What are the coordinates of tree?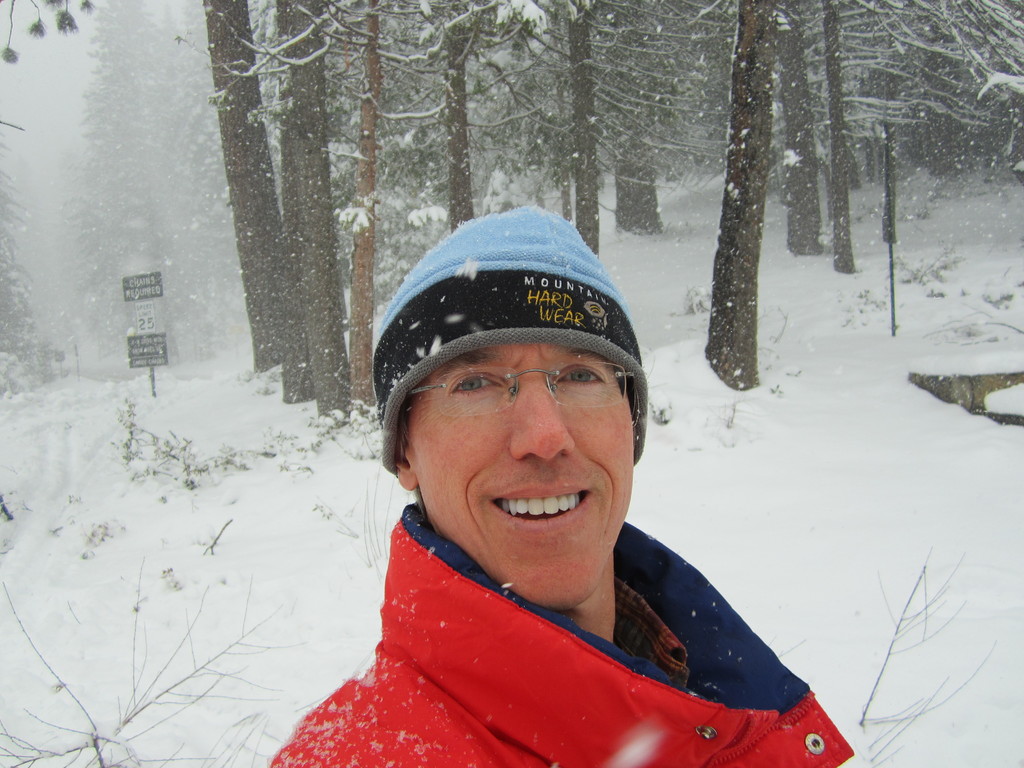
rect(76, 0, 172, 368).
